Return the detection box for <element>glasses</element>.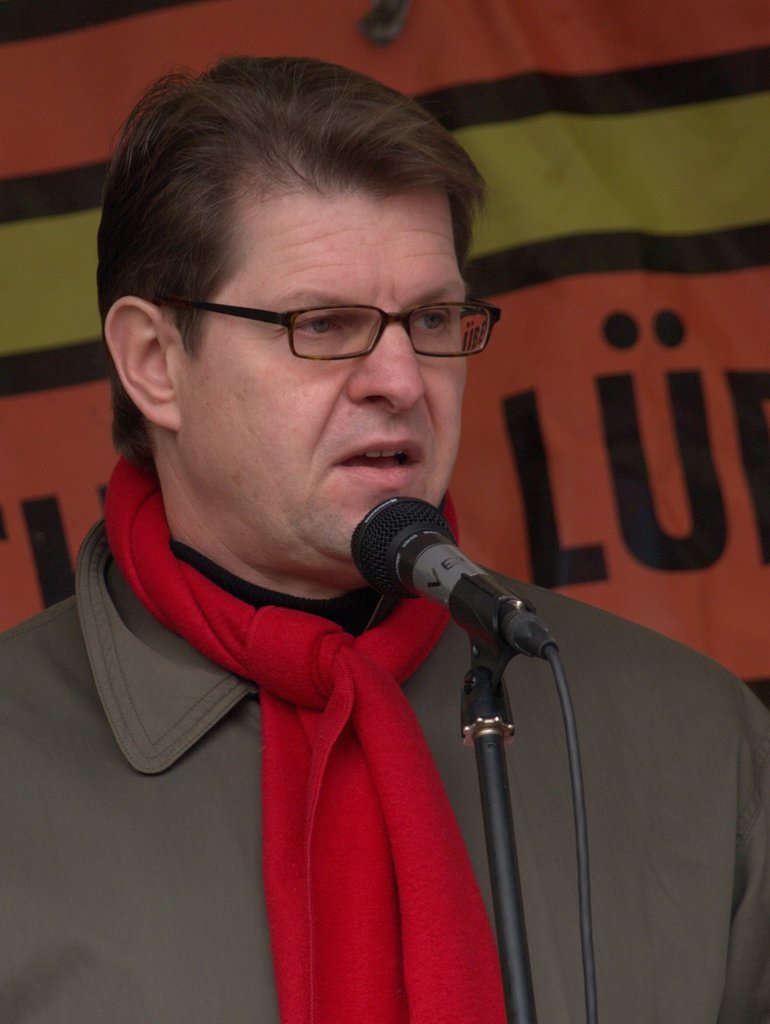
bbox=(166, 268, 492, 361).
